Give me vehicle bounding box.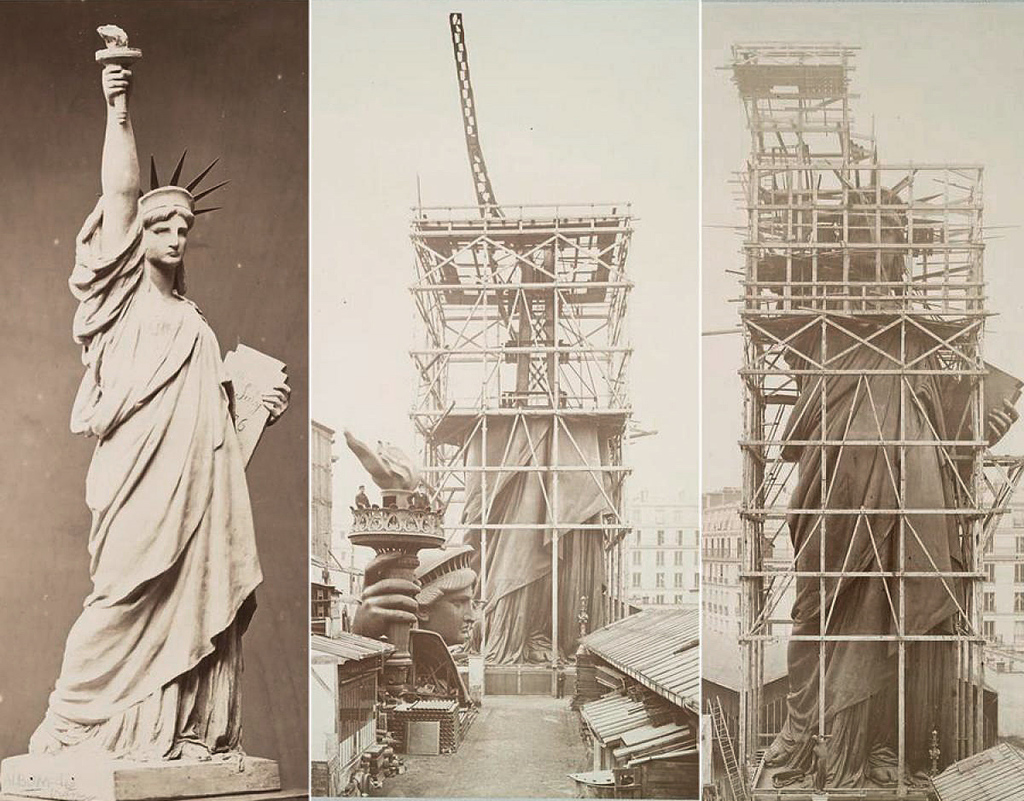
981/635/1023/679.
